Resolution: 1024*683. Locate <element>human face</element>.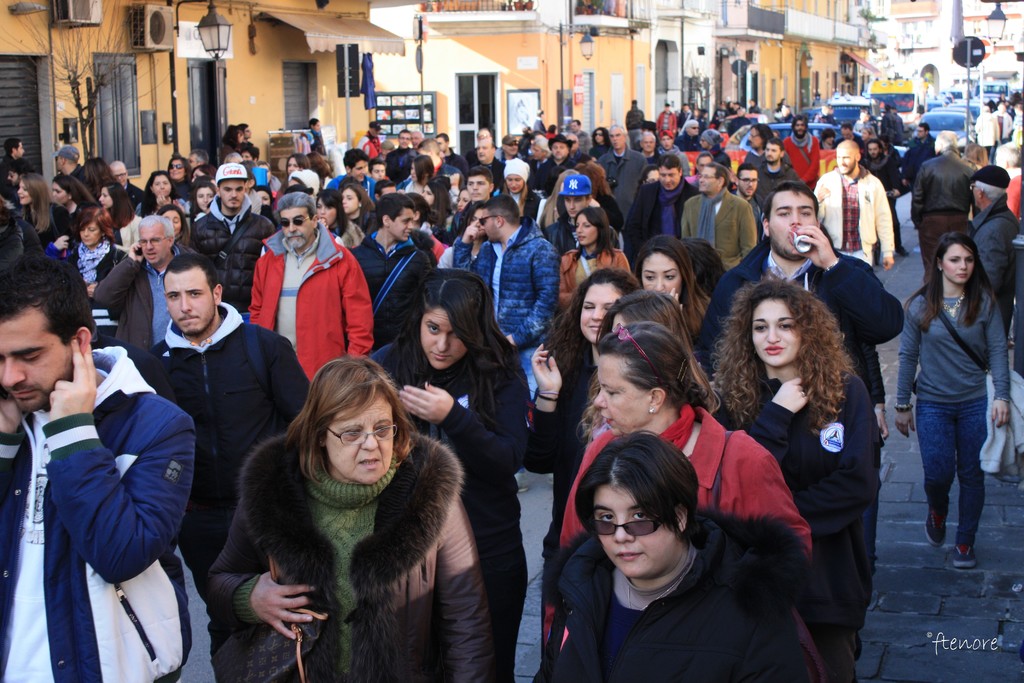
bbox=[597, 352, 653, 429].
